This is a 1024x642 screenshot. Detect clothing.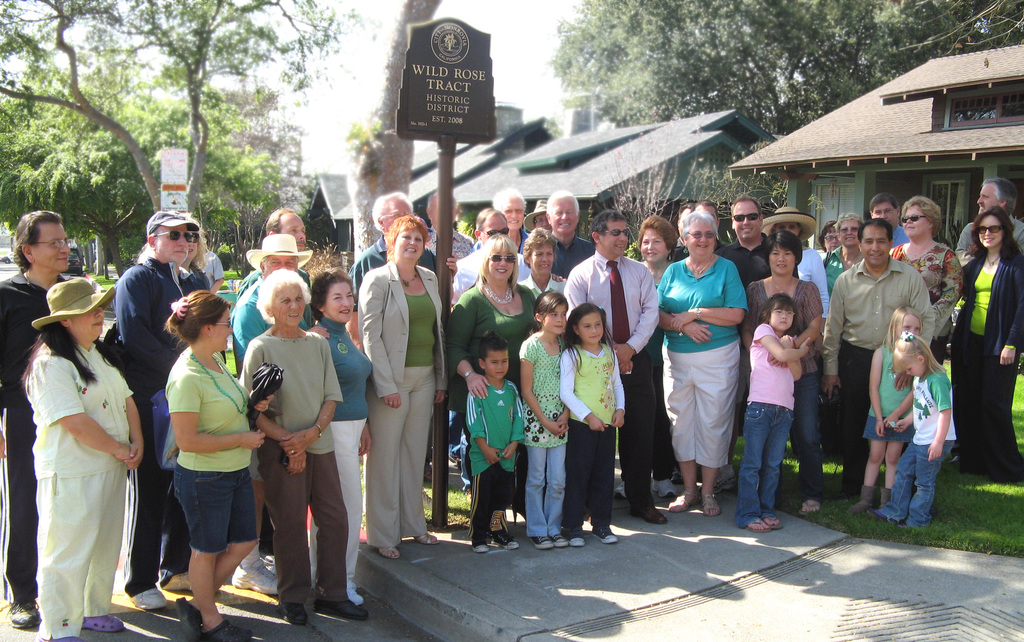
box(550, 227, 598, 279).
